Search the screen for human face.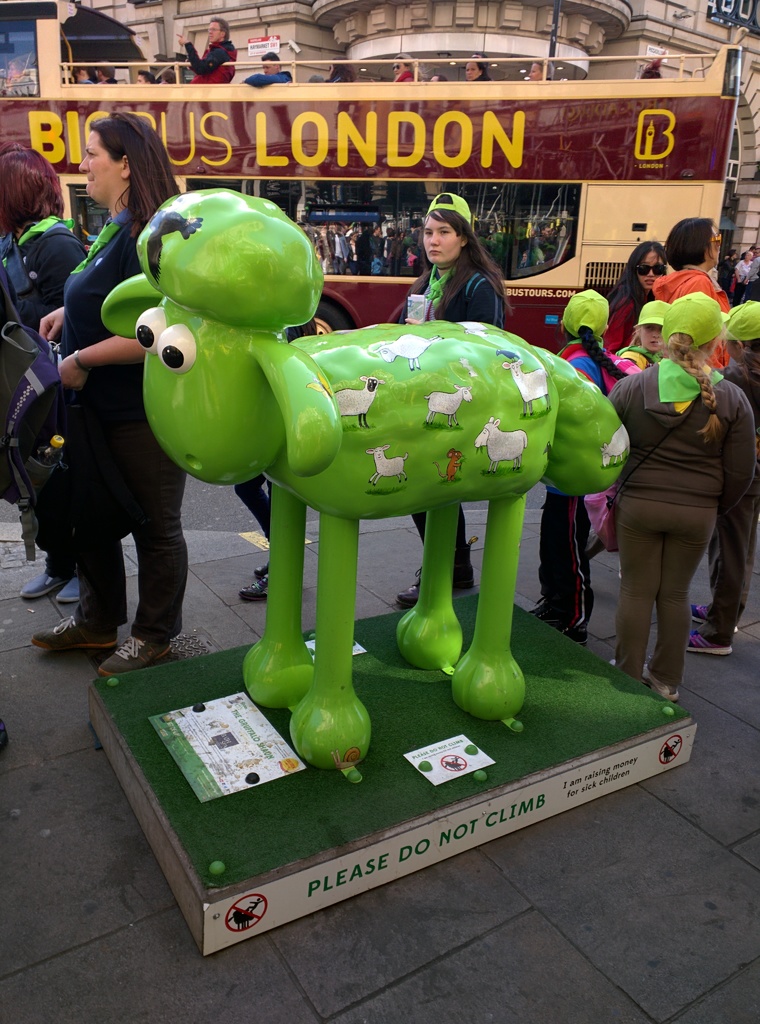
Found at [629,249,667,291].
